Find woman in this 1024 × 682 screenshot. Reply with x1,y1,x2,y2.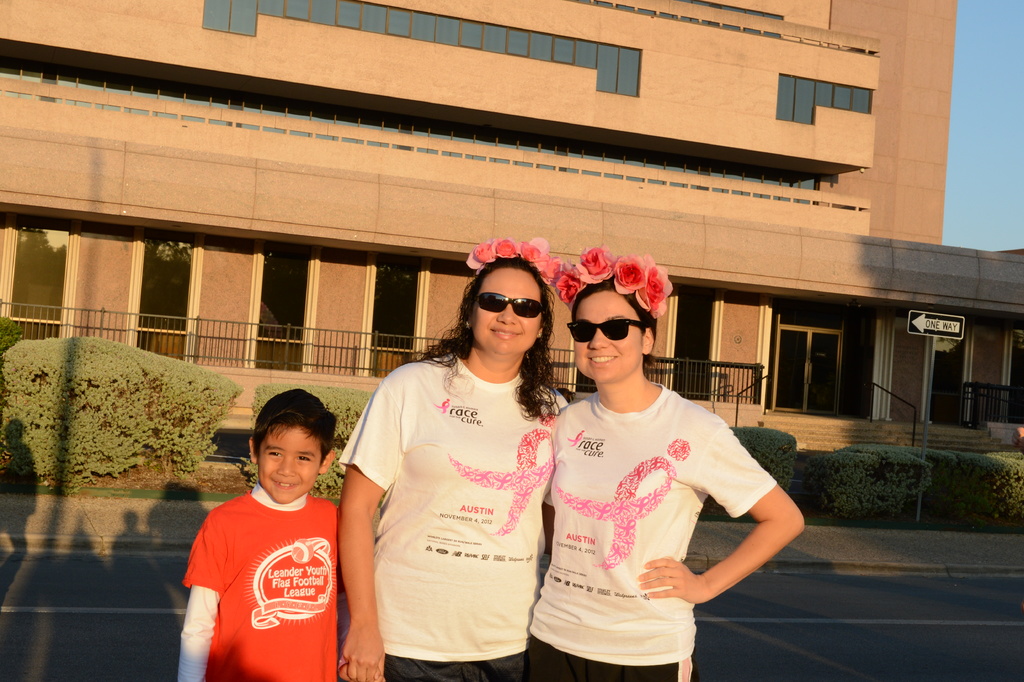
519,246,808,681.
